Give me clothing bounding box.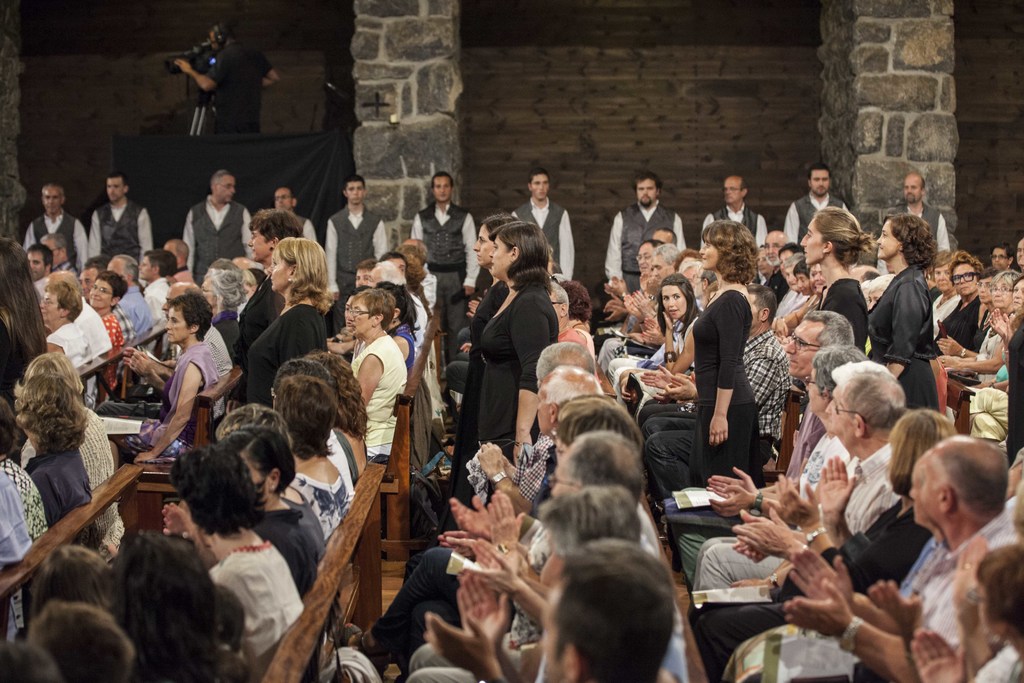
bbox=[98, 303, 143, 356].
